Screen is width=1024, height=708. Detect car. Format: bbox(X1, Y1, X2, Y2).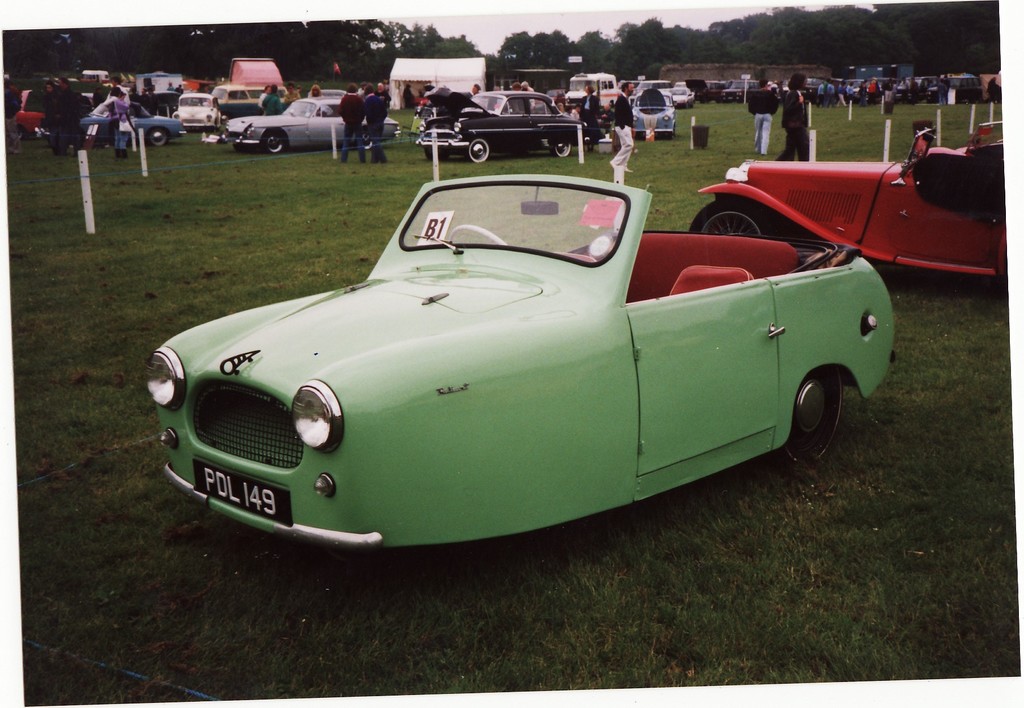
bbox(224, 97, 402, 152).
